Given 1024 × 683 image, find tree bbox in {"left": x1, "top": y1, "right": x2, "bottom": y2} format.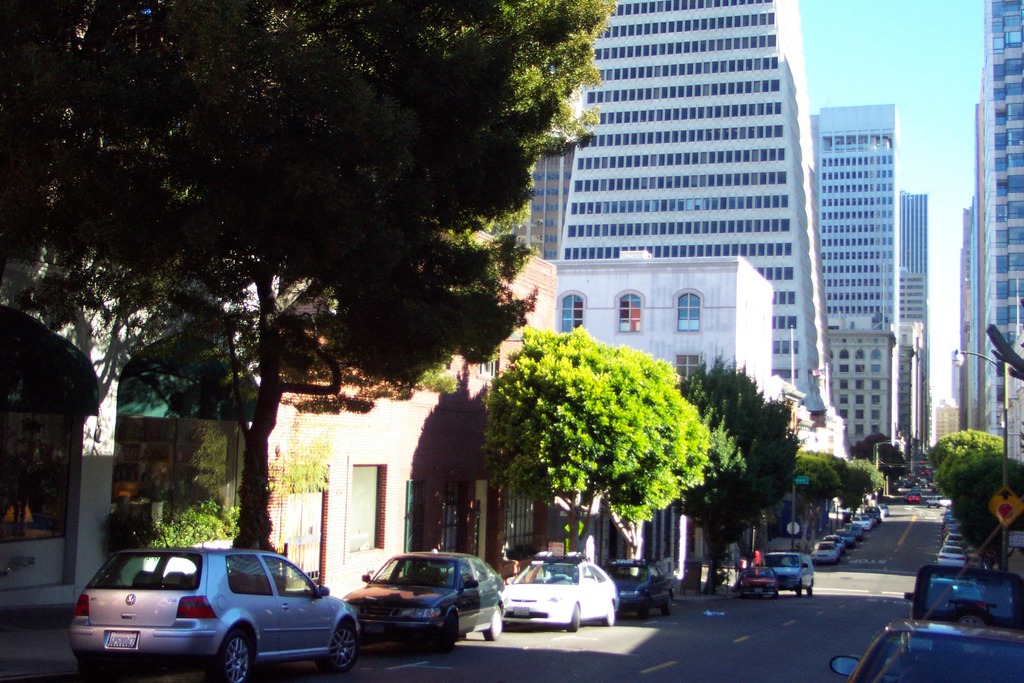
{"left": 26, "top": 12, "right": 746, "bottom": 622}.
